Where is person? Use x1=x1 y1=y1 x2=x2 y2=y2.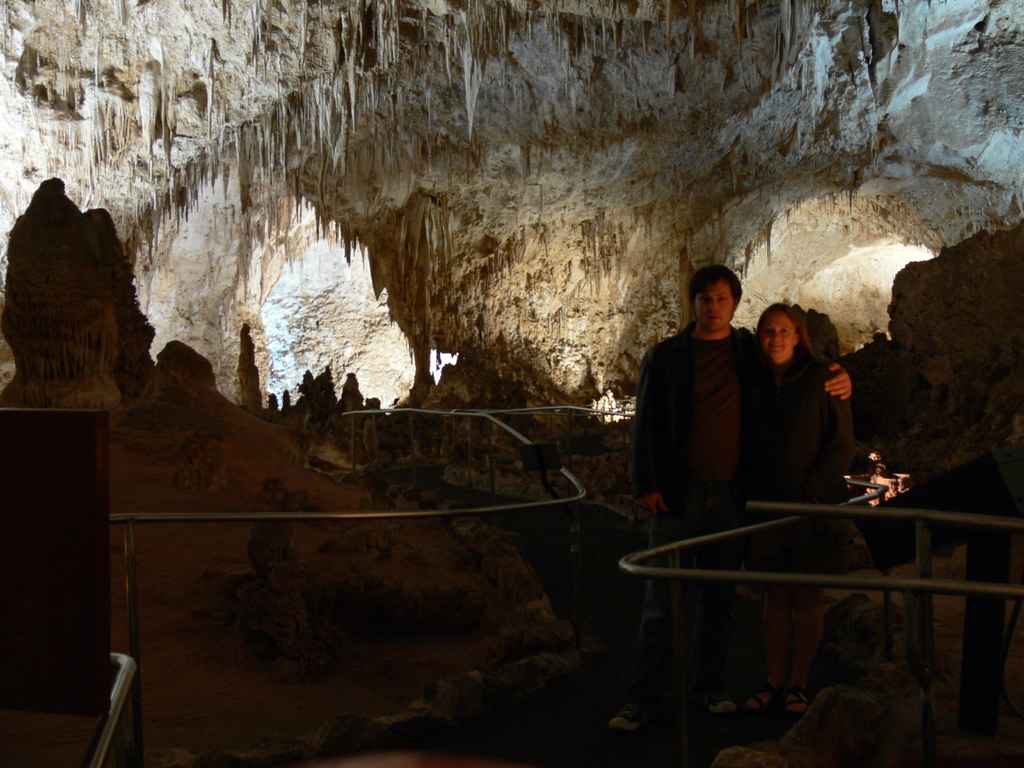
x1=745 y1=295 x2=858 y2=722.
